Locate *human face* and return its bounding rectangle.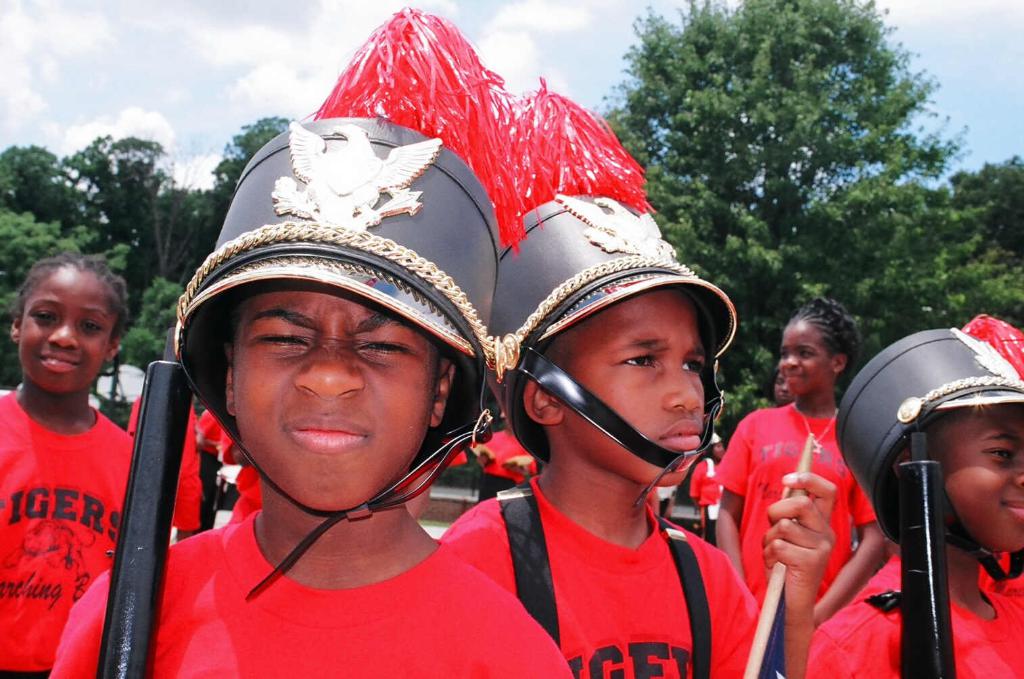
x1=543, y1=284, x2=704, y2=484.
